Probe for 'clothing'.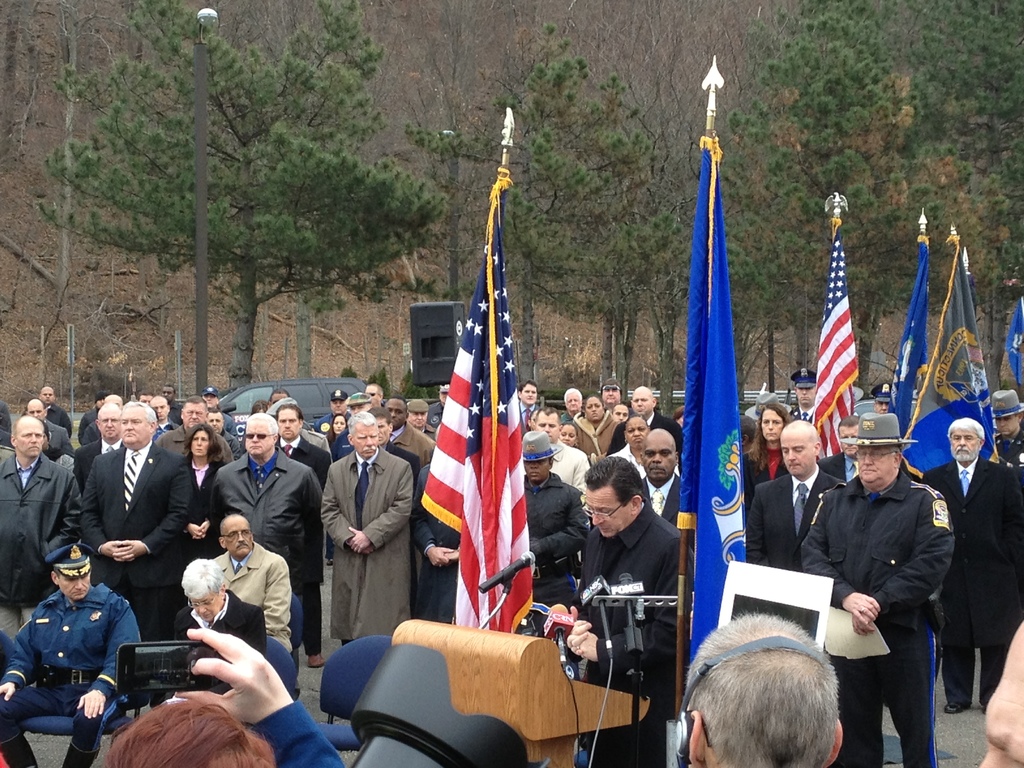
Probe result: [925,456,1016,719].
